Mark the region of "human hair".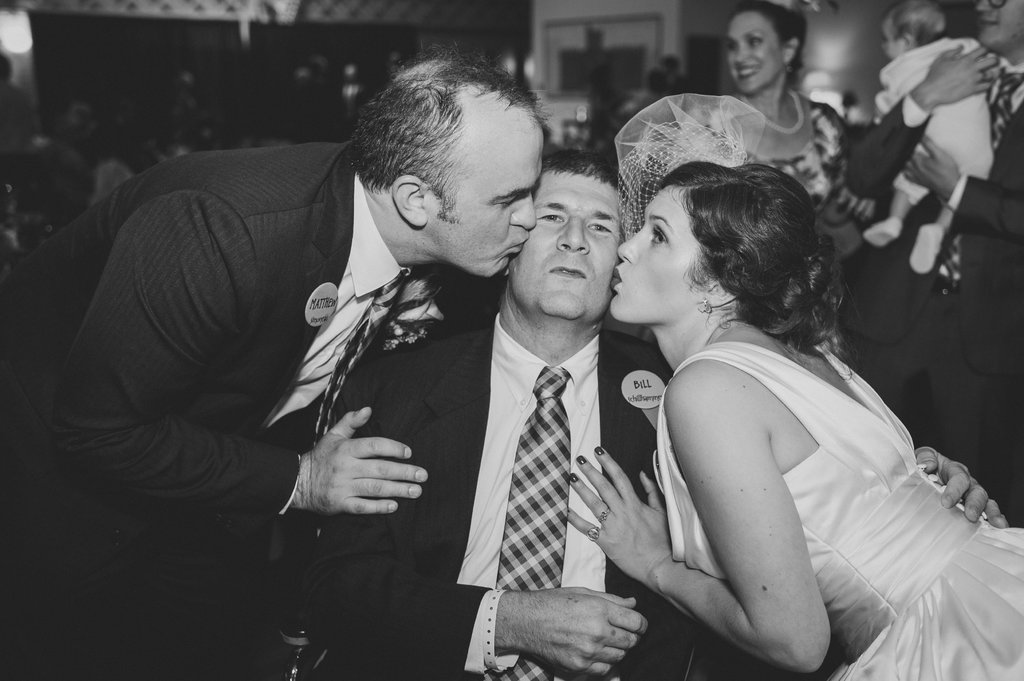
Region: crop(878, 0, 945, 46).
